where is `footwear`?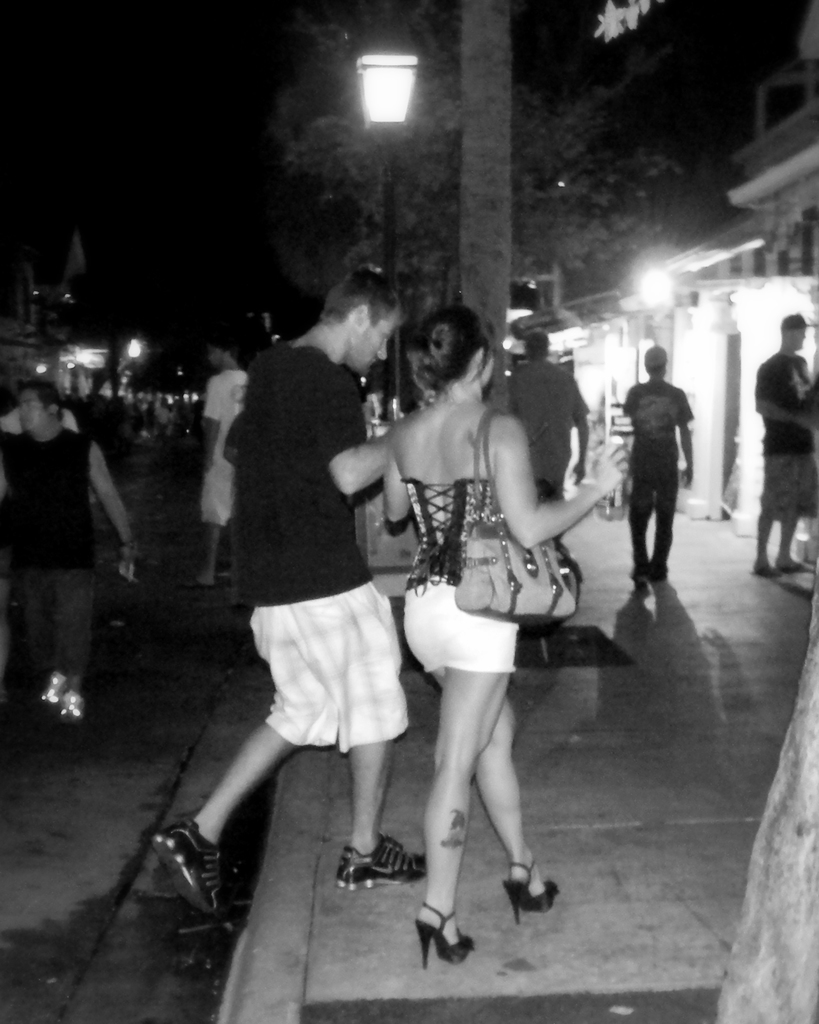
bbox=(413, 899, 496, 977).
